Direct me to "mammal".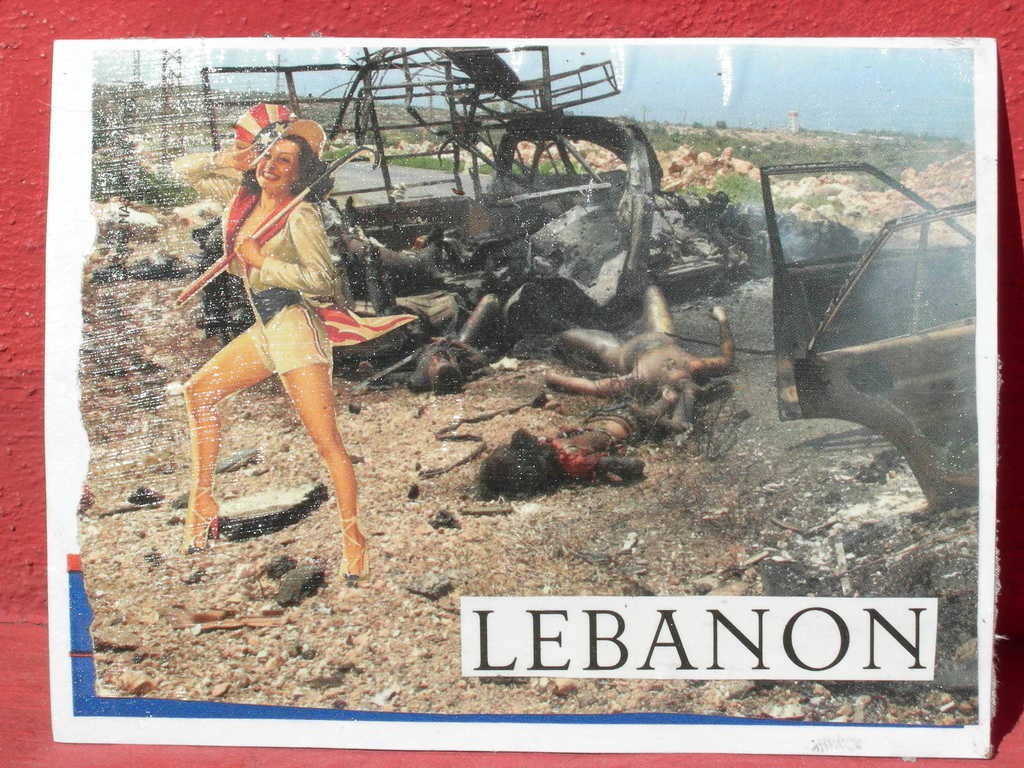
Direction: 152:117:427:572.
